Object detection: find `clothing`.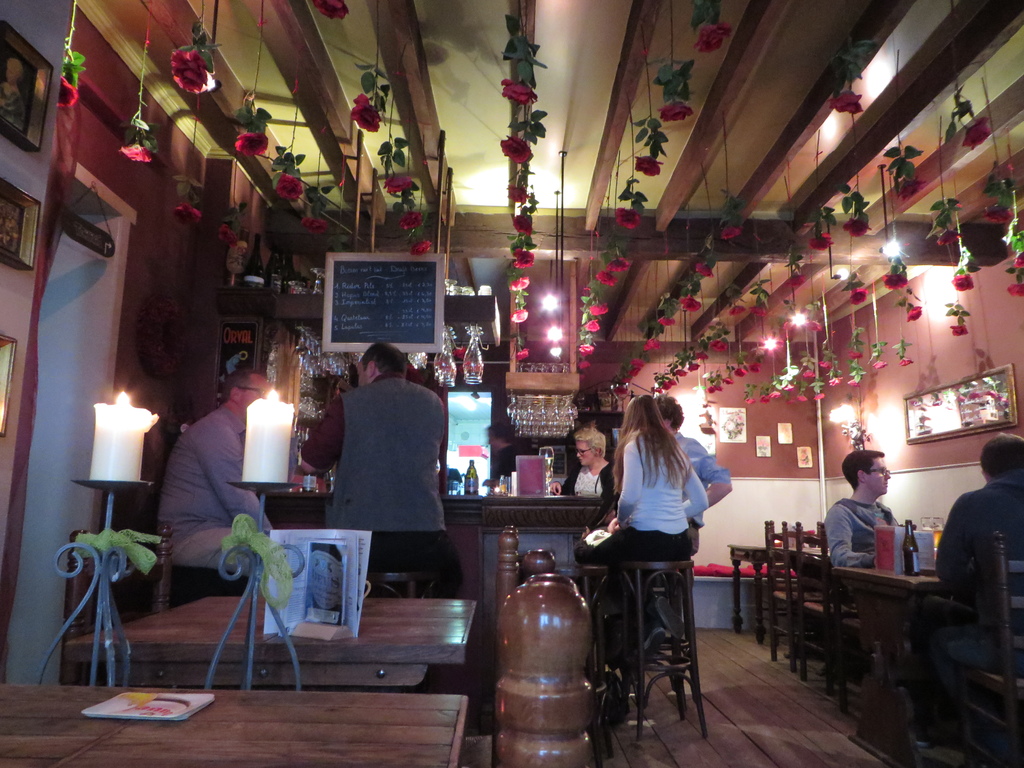
[left=945, top=483, right=1018, bottom=667].
